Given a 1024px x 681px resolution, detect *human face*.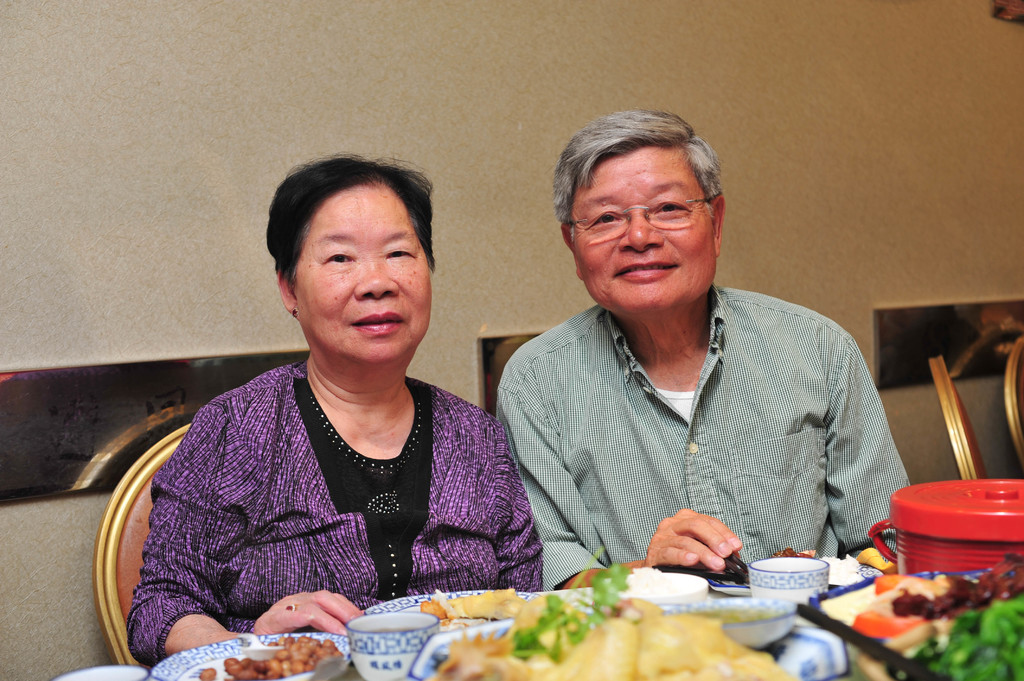
<bbox>289, 172, 440, 359</bbox>.
